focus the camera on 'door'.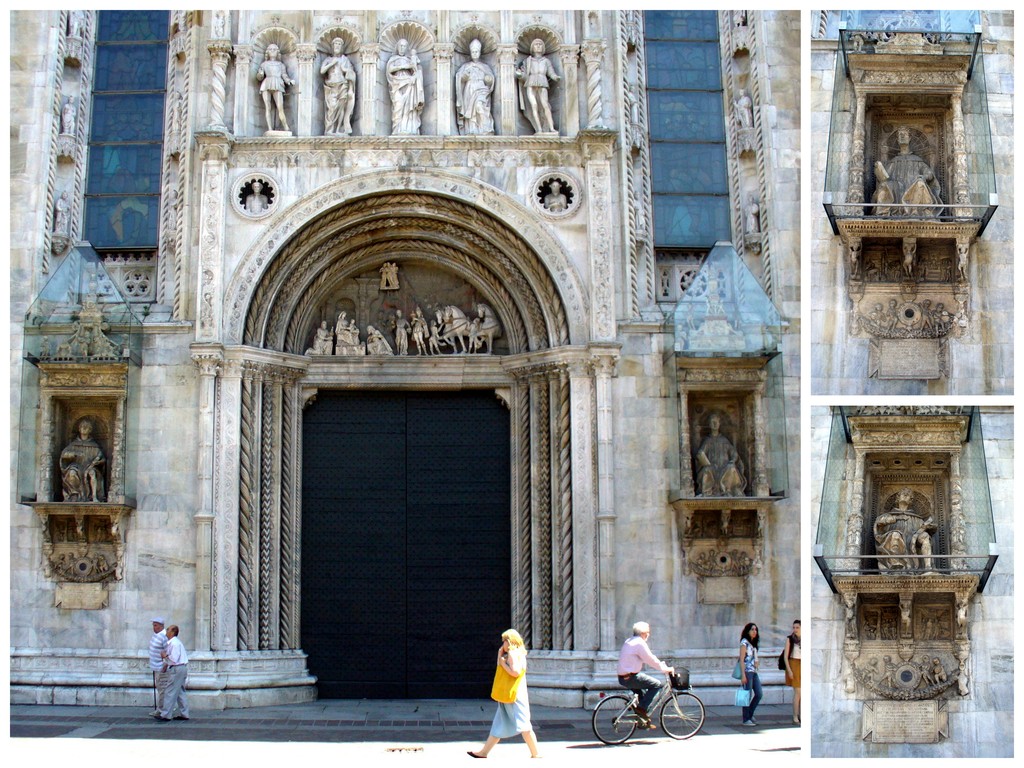
Focus region: {"x1": 271, "y1": 355, "x2": 534, "y2": 714}.
